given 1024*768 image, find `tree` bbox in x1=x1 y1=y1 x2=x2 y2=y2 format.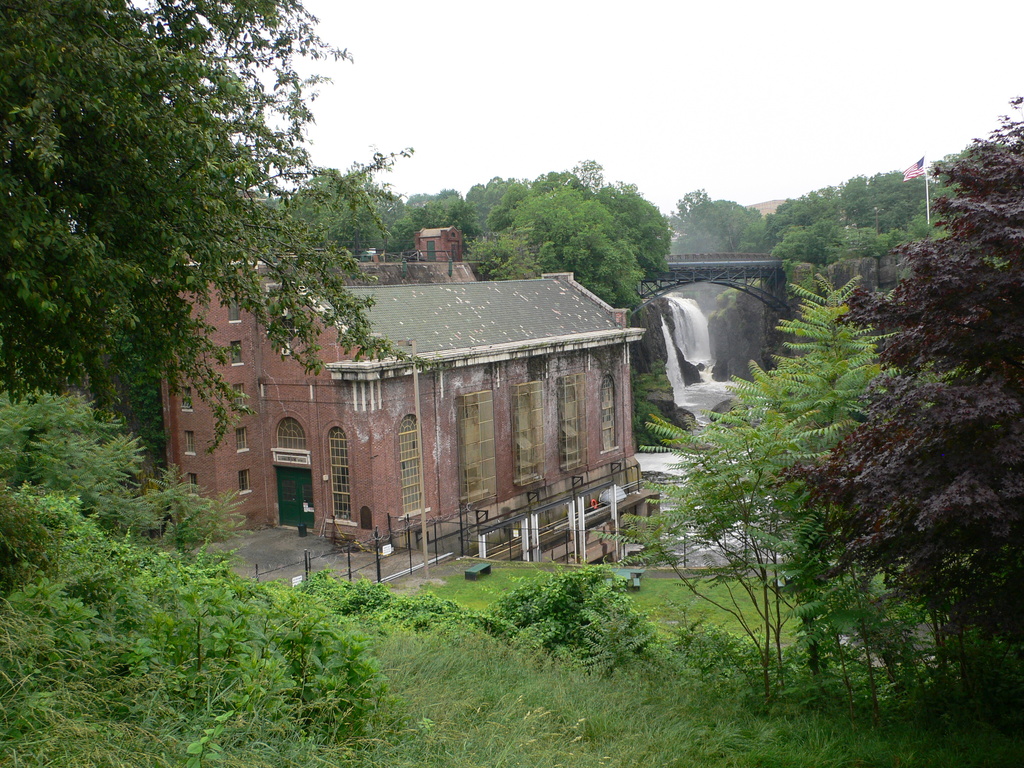
x1=606 y1=190 x2=1012 y2=689.
